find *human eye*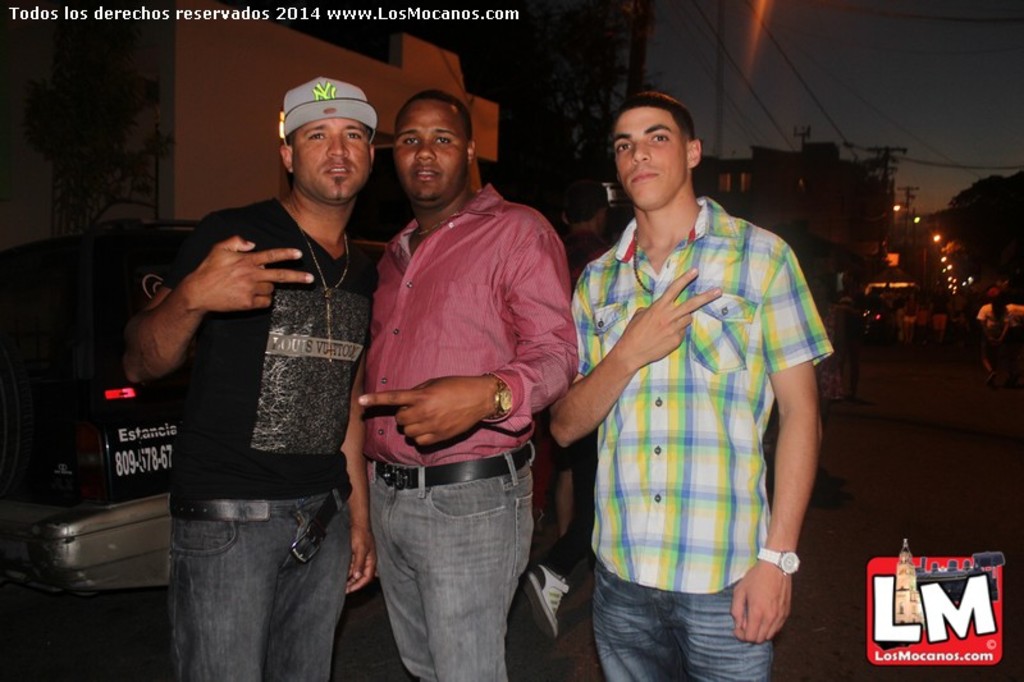
{"x1": 349, "y1": 127, "x2": 365, "y2": 145}
